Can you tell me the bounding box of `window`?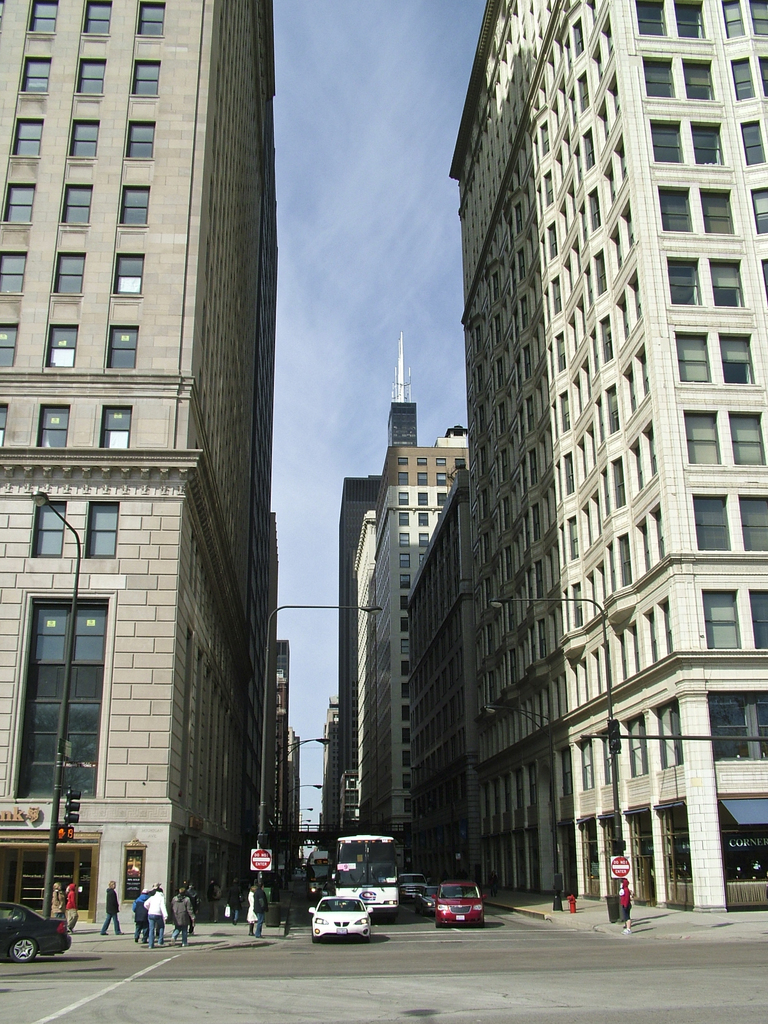
left=131, top=60, right=159, bottom=97.
